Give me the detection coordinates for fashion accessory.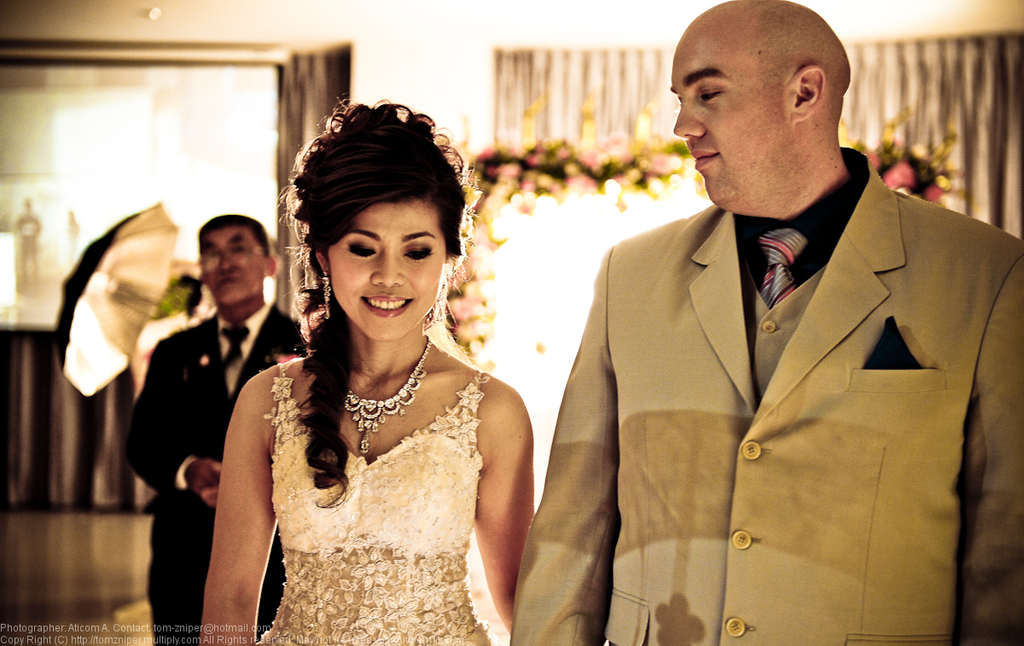
rect(757, 225, 812, 311).
